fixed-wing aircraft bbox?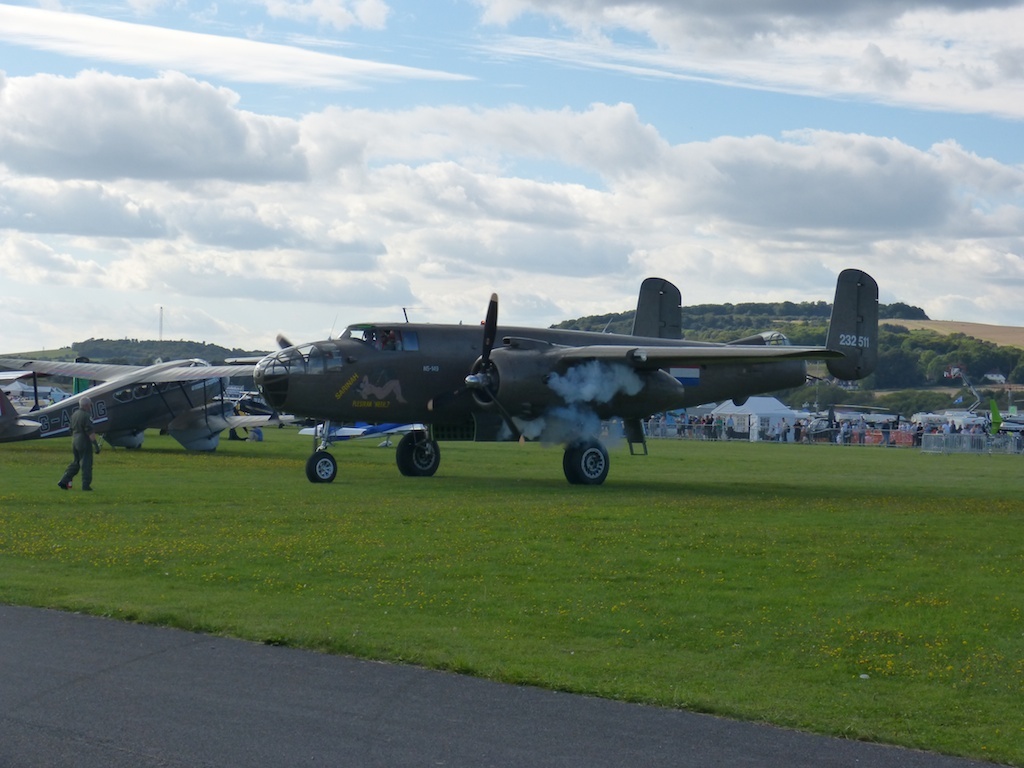
detection(243, 260, 880, 486)
